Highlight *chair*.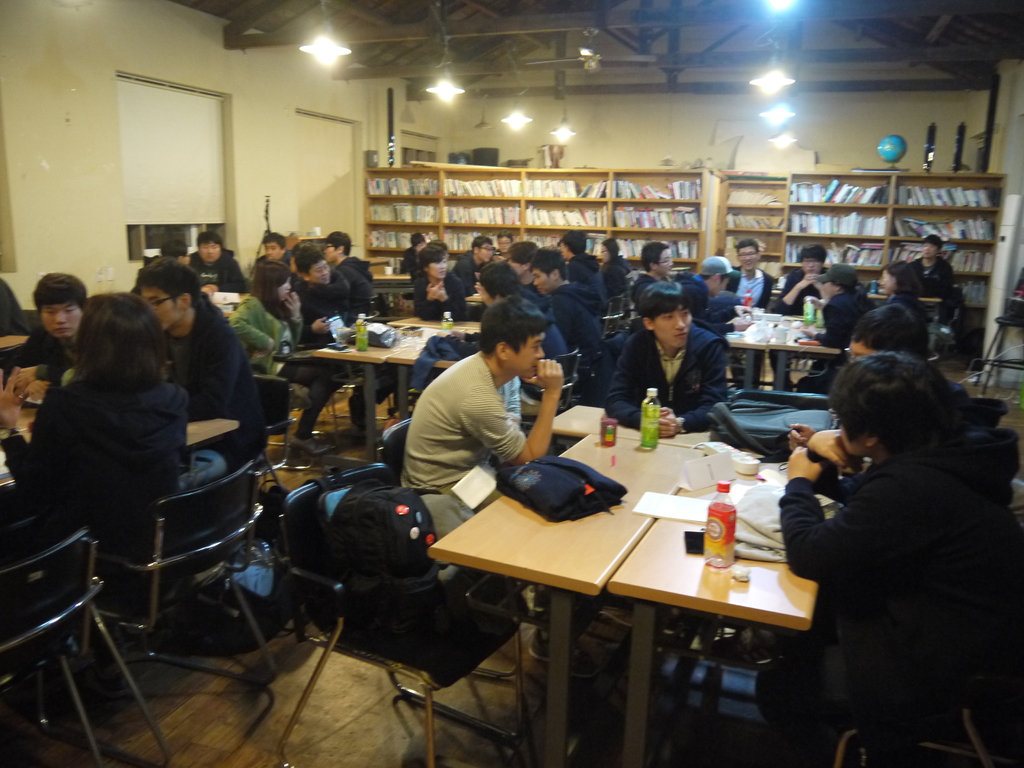
Highlighted region: <box>267,460,520,767</box>.
